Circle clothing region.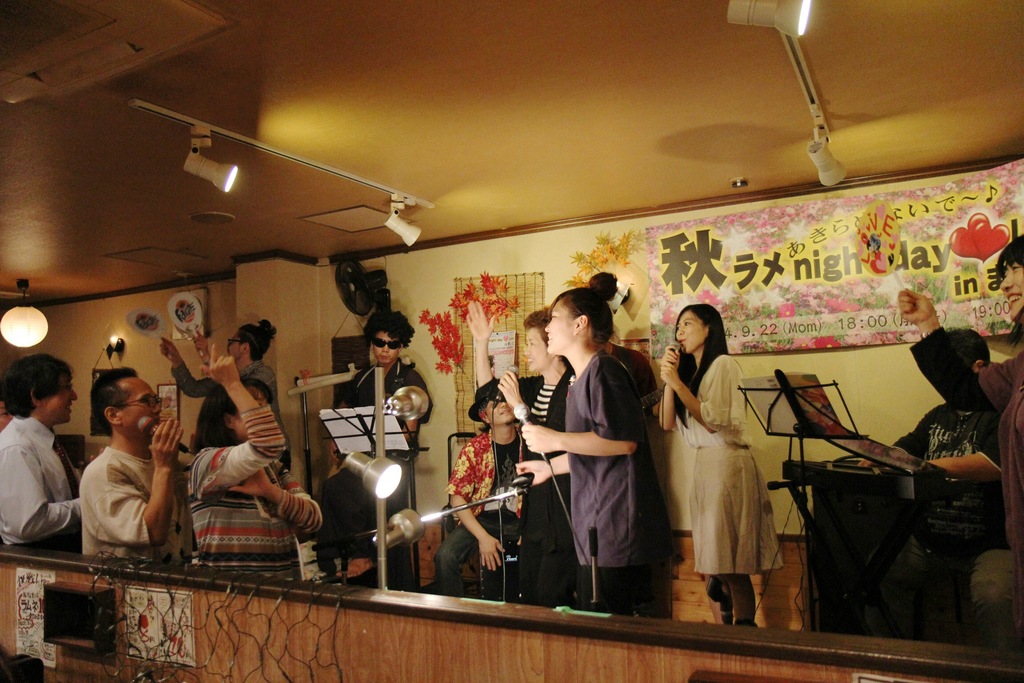
Region: BBox(901, 325, 1023, 657).
